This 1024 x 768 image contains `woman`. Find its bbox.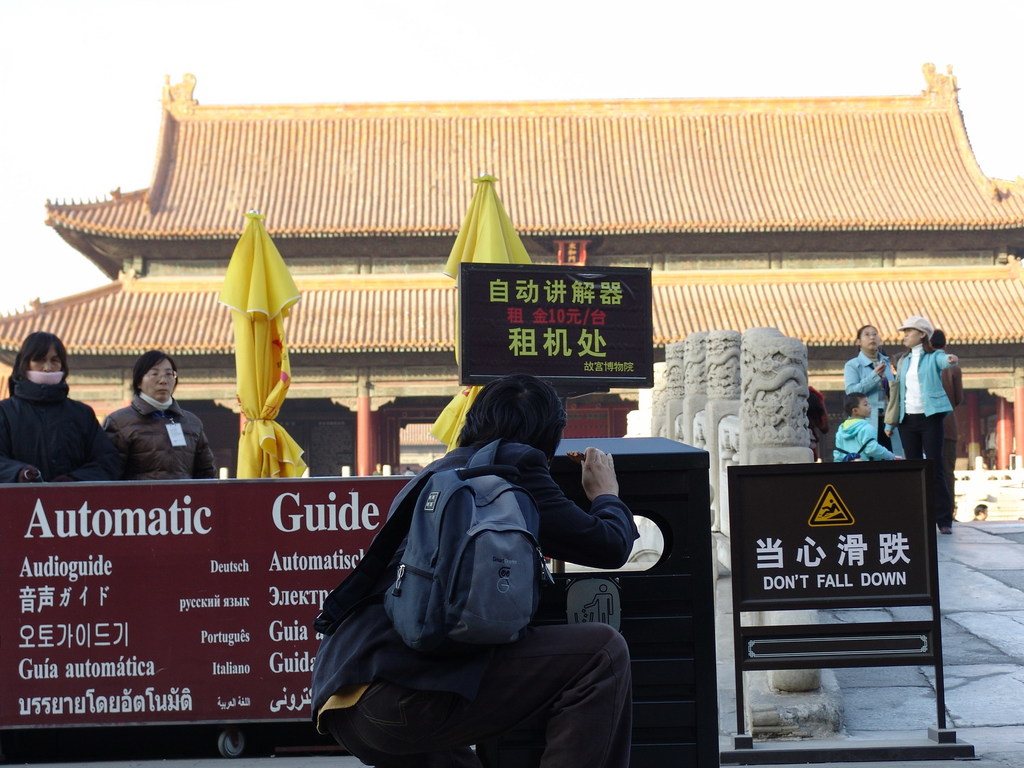
(89, 350, 204, 497).
